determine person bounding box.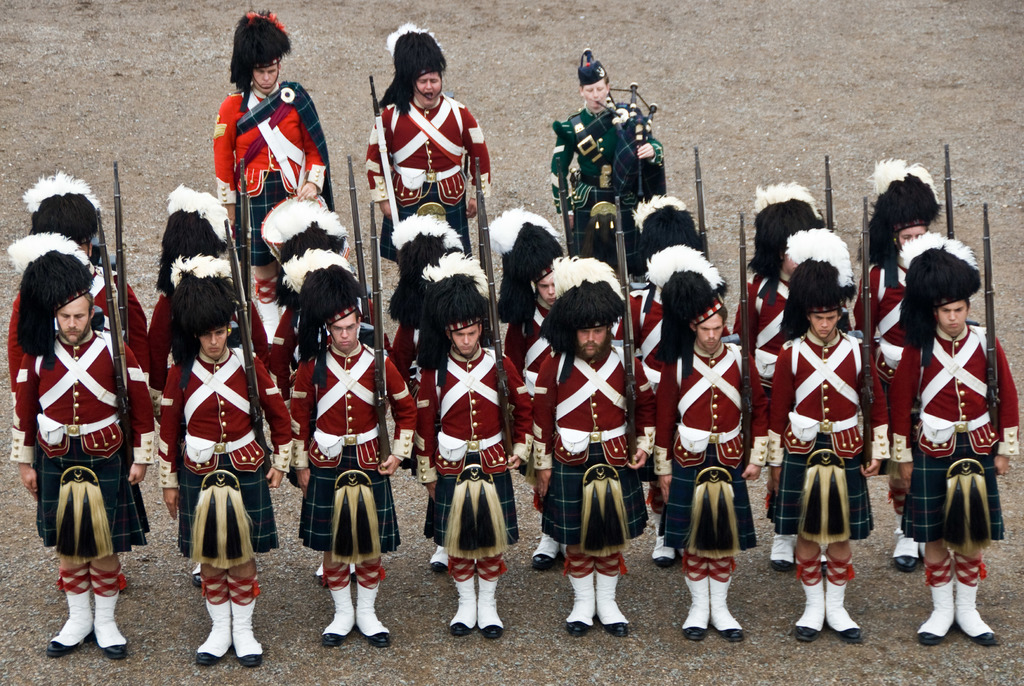
Determined: {"left": 627, "top": 191, "right": 728, "bottom": 343}.
